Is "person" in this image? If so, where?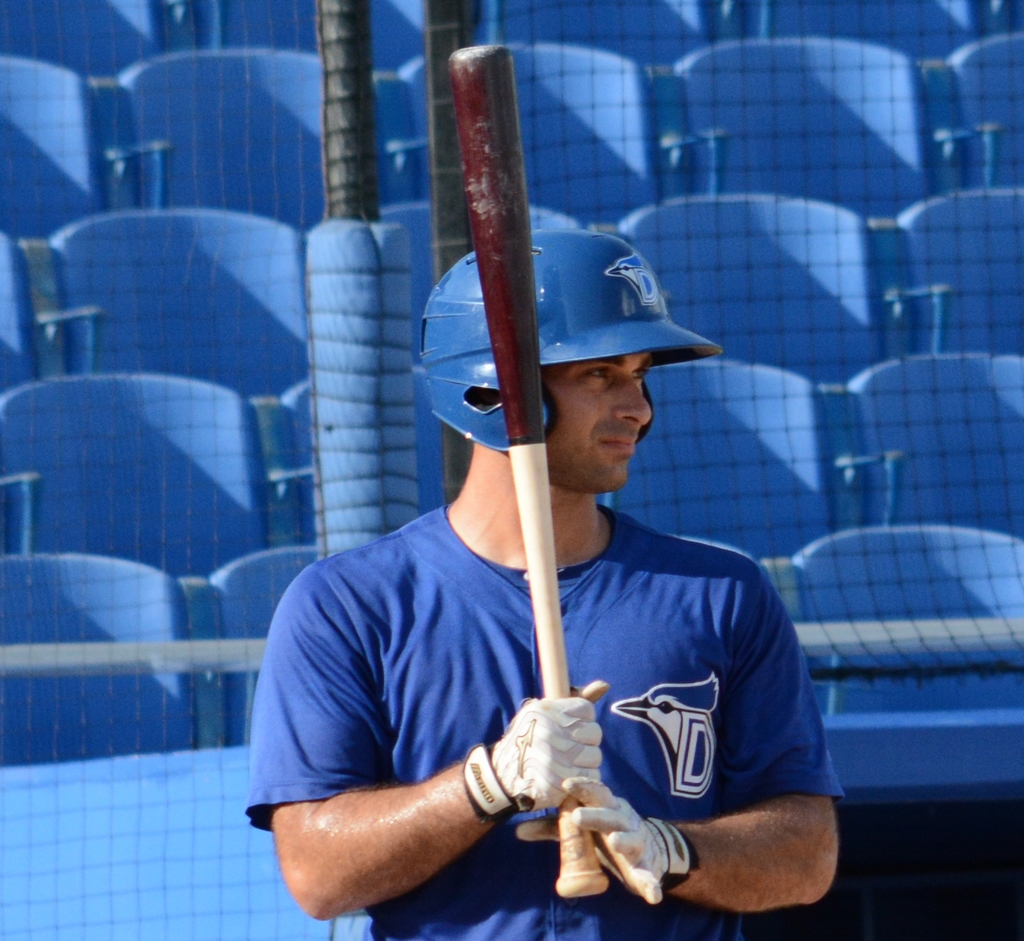
Yes, at bbox(262, 203, 837, 940).
